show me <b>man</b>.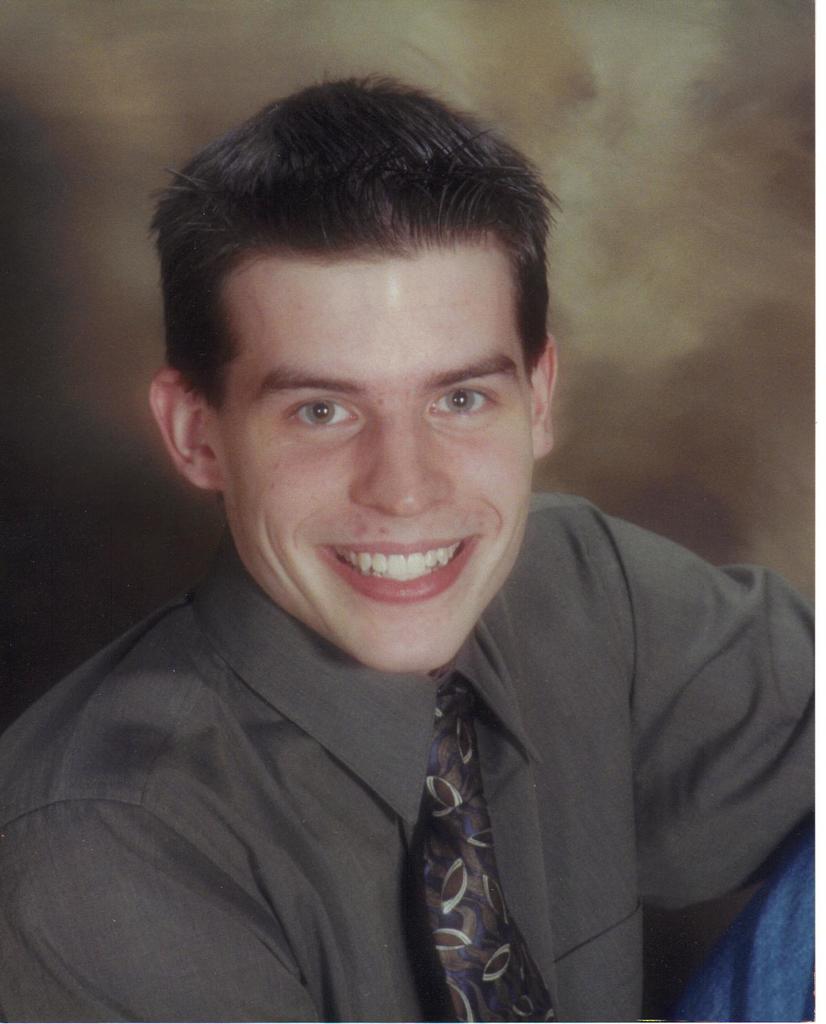
<b>man</b> is here: (x1=0, y1=64, x2=825, y2=1021).
